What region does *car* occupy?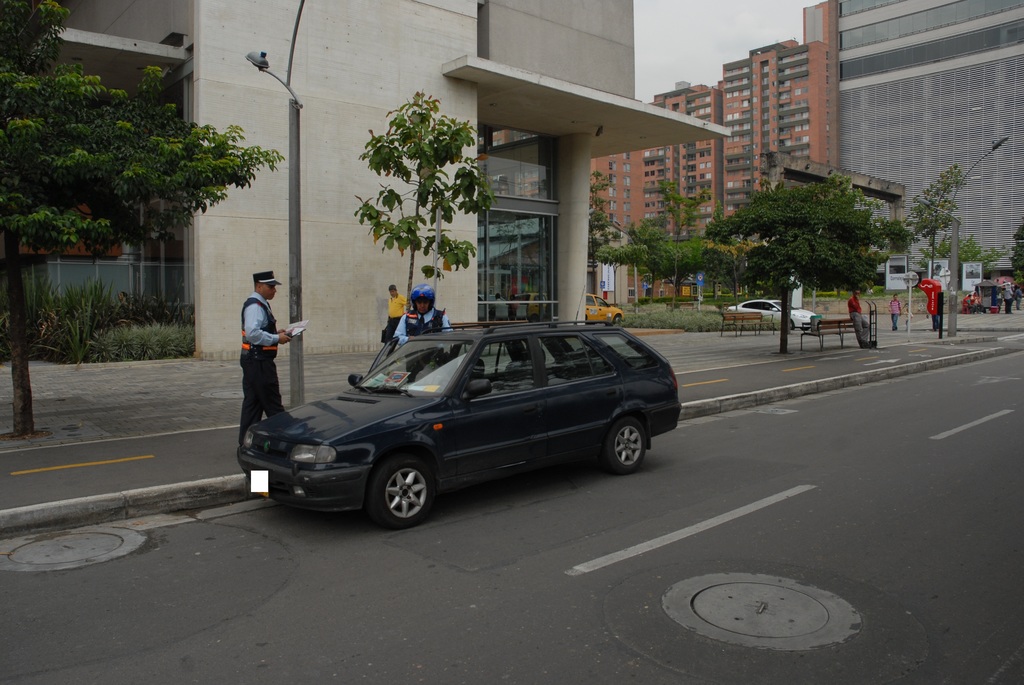
(583,295,623,329).
